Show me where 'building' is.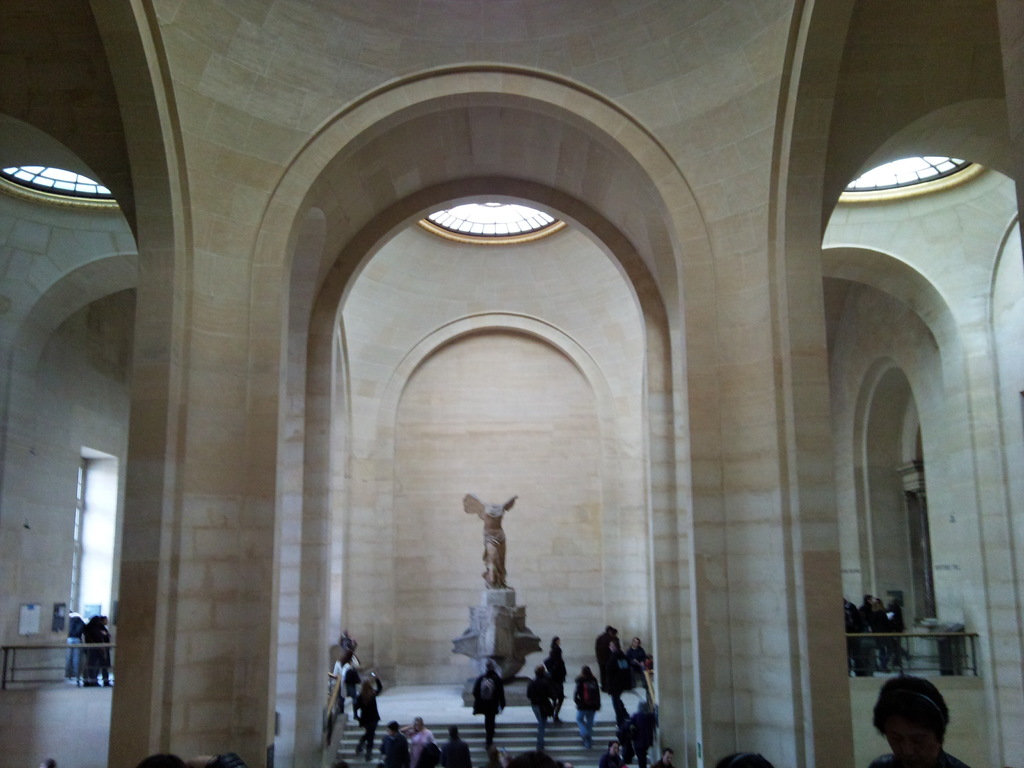
'building' is at (x1=0, y1=1, x2=1023, y2=767).
